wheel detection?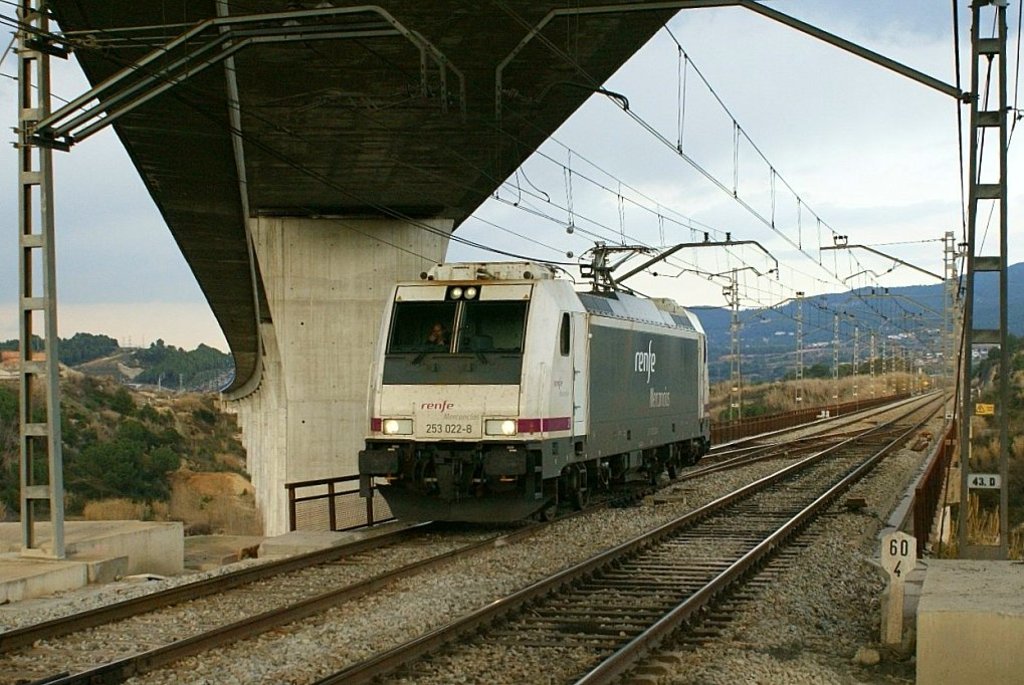
669:453:683:479
